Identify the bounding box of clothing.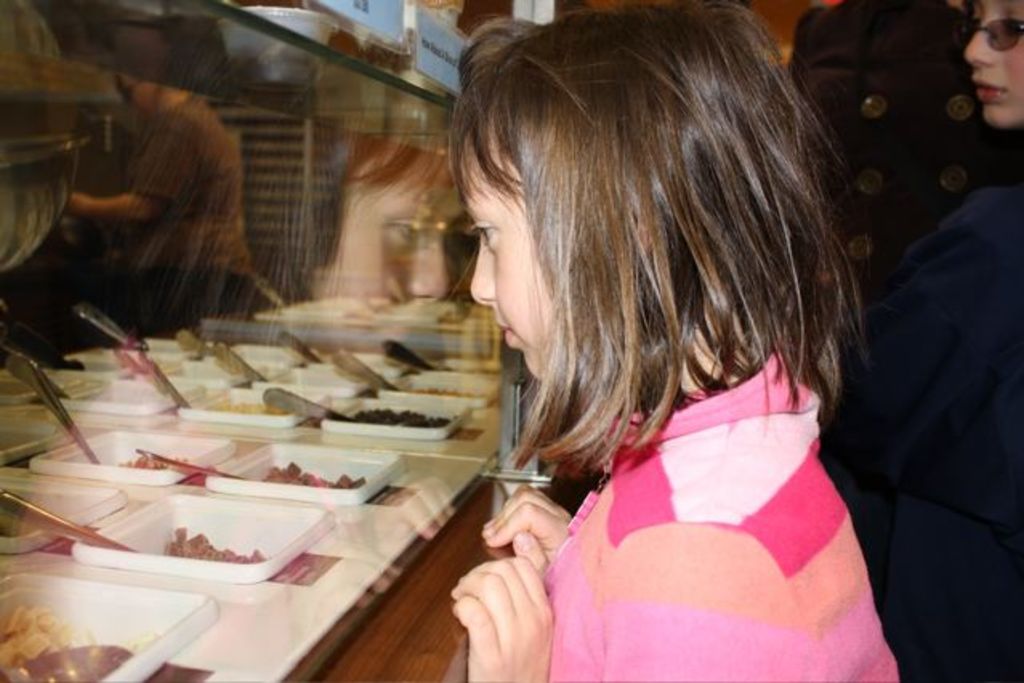
[left=787, top=0, right=1021, bottom=297].
